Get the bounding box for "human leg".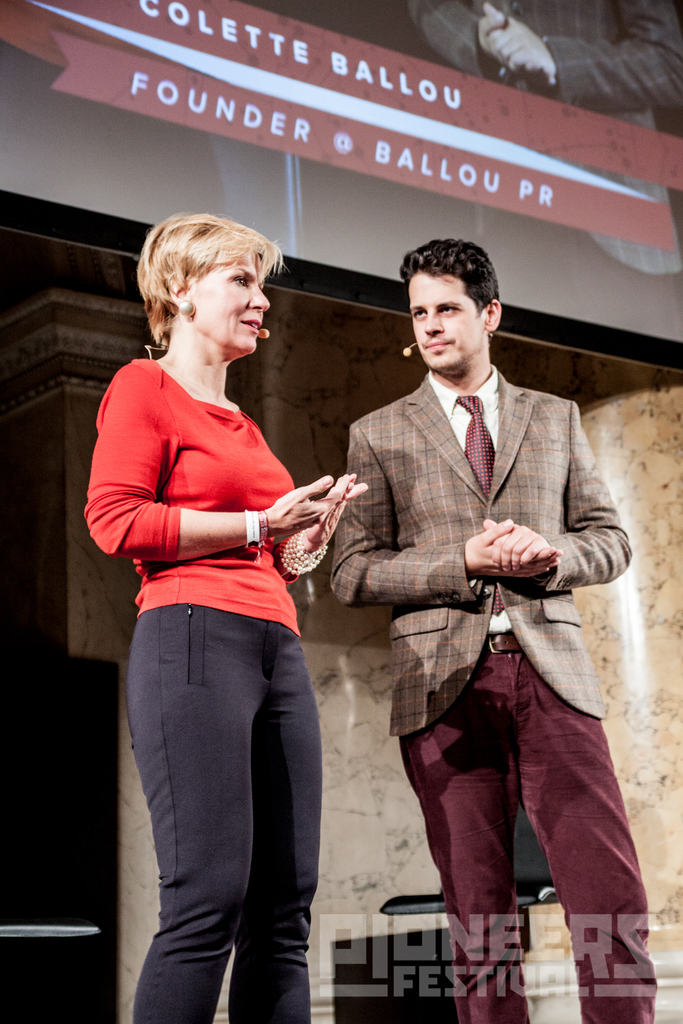
detection(225, 626, 320, 1023).
